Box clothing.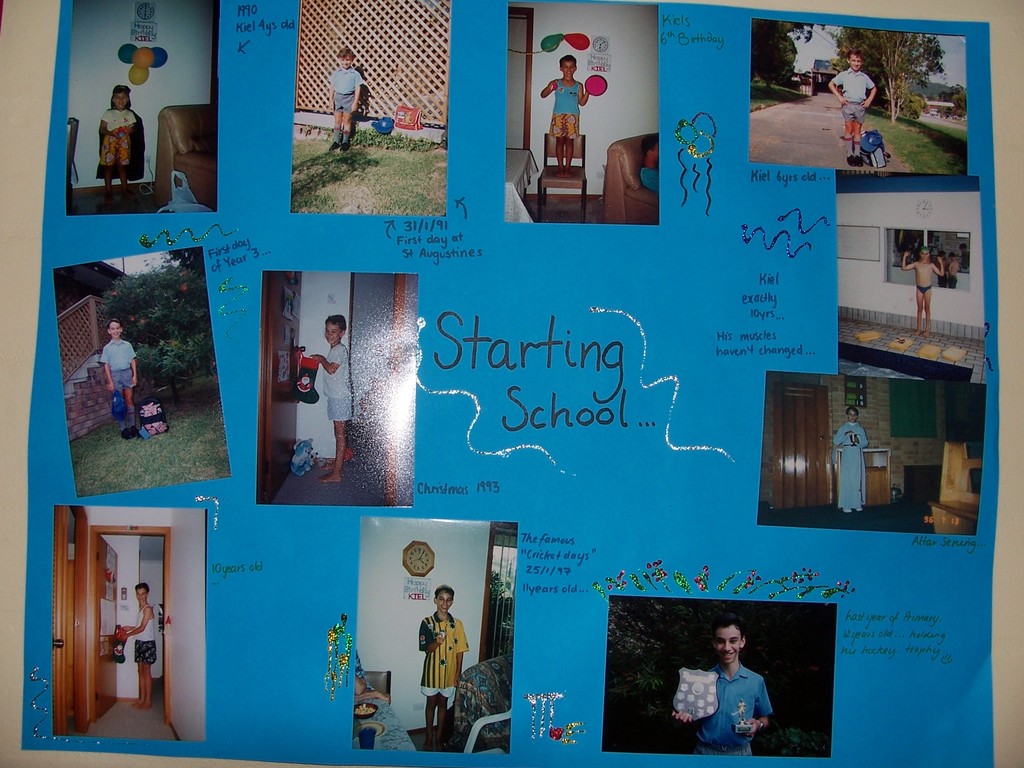
{"x1": 321, "y1": 65, "x2": 364, "y2": 114}.
